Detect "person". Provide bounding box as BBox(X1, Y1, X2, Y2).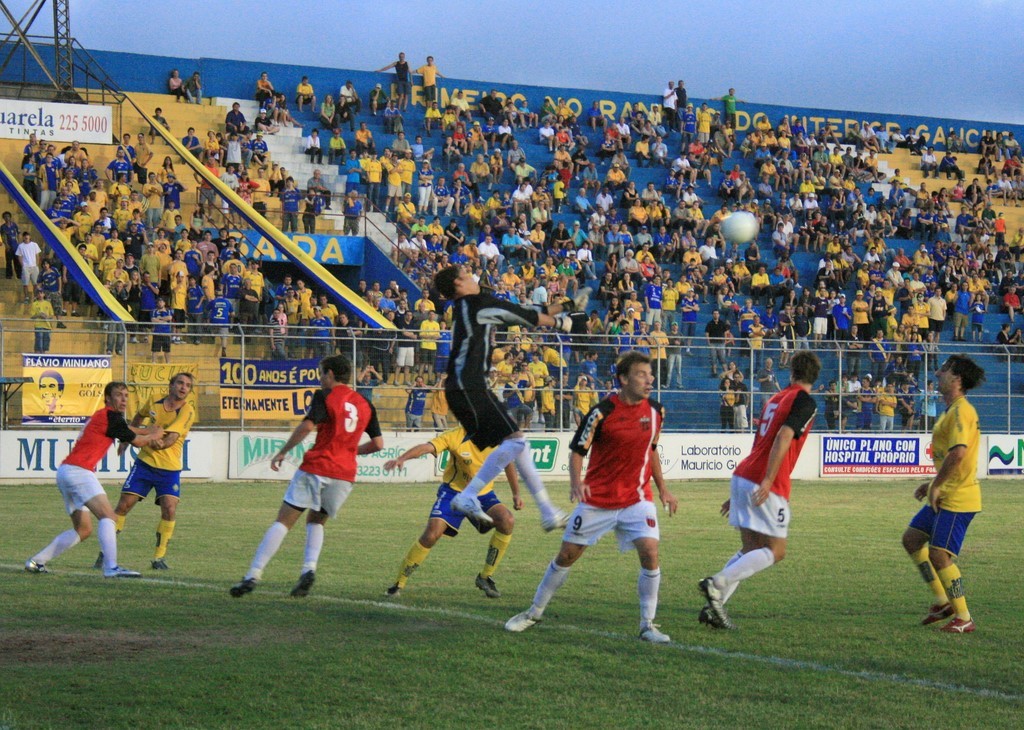
BBox(468, 148, 495, 188).
